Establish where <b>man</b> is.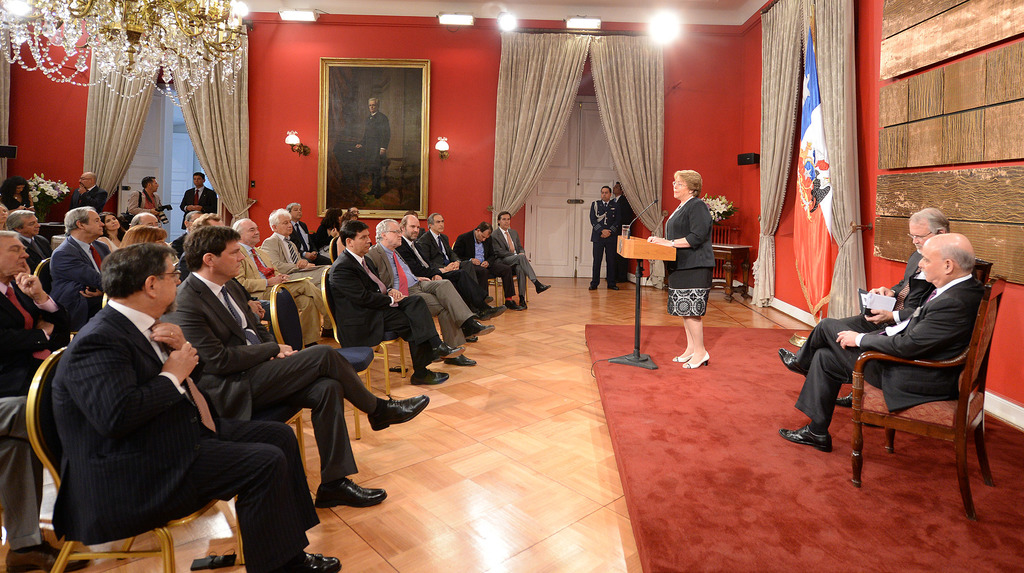
Established at [x1=0, y1=222, x2=60, y2=386].
